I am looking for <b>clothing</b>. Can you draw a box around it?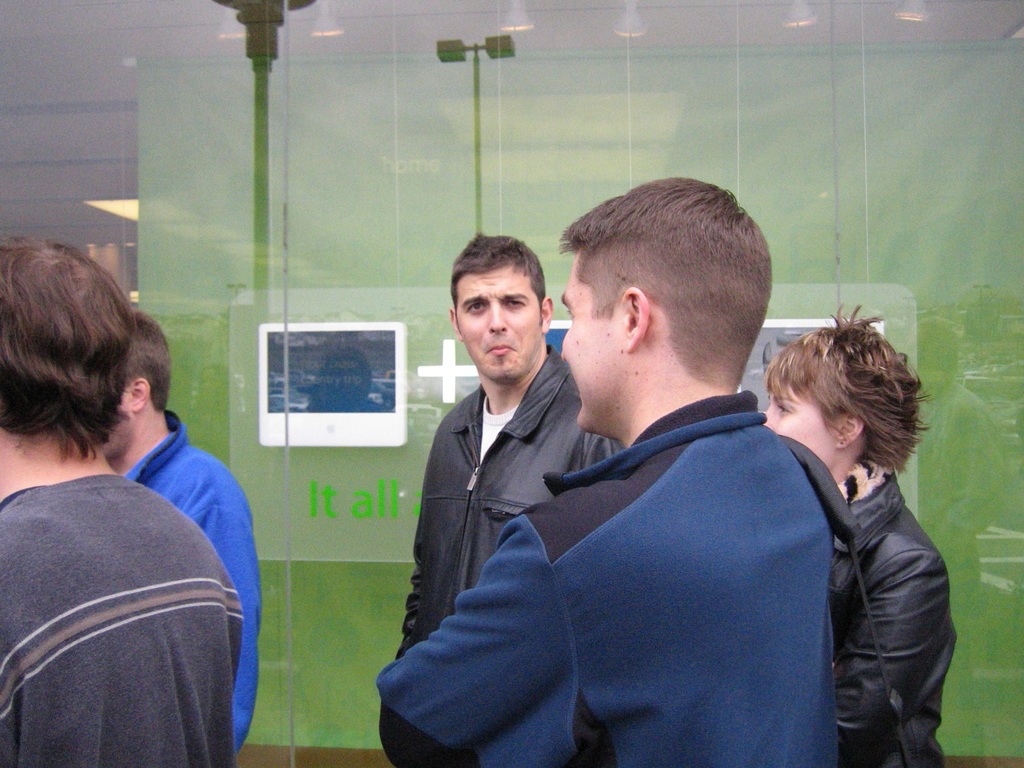
Sure, the bounding box is Rect(785, 385, 959, 757).
